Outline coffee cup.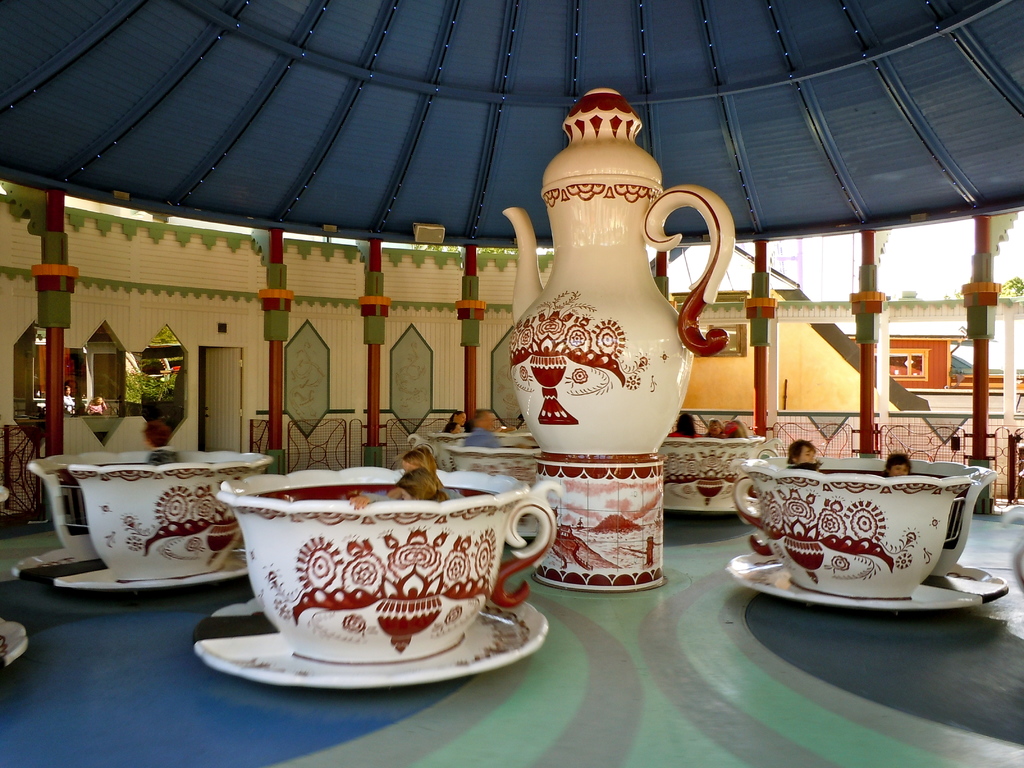
Outline: x1=448 y1=443 x2=538 y2=488.
